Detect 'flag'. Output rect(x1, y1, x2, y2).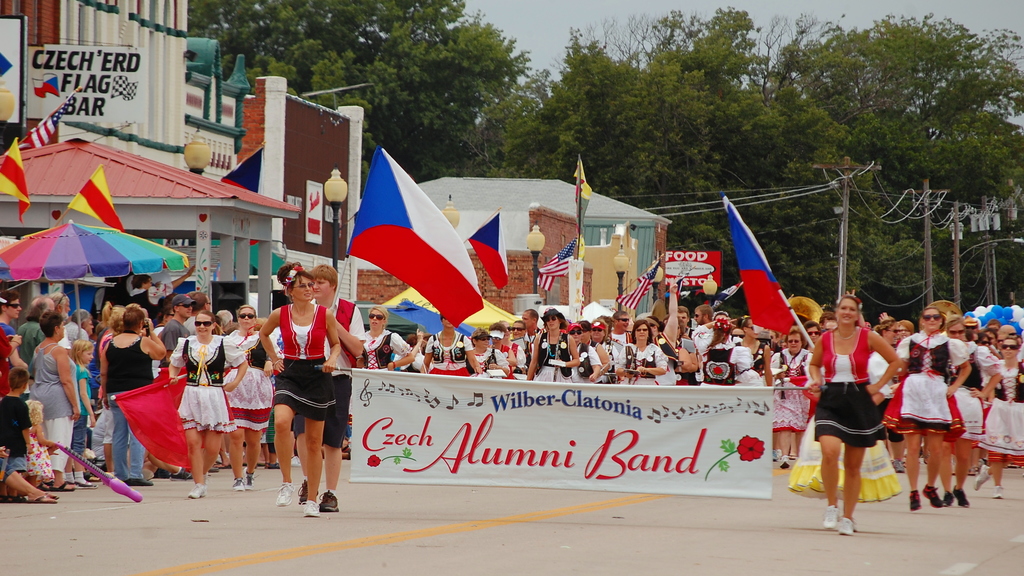
rect(531, 238, 578, 301).
